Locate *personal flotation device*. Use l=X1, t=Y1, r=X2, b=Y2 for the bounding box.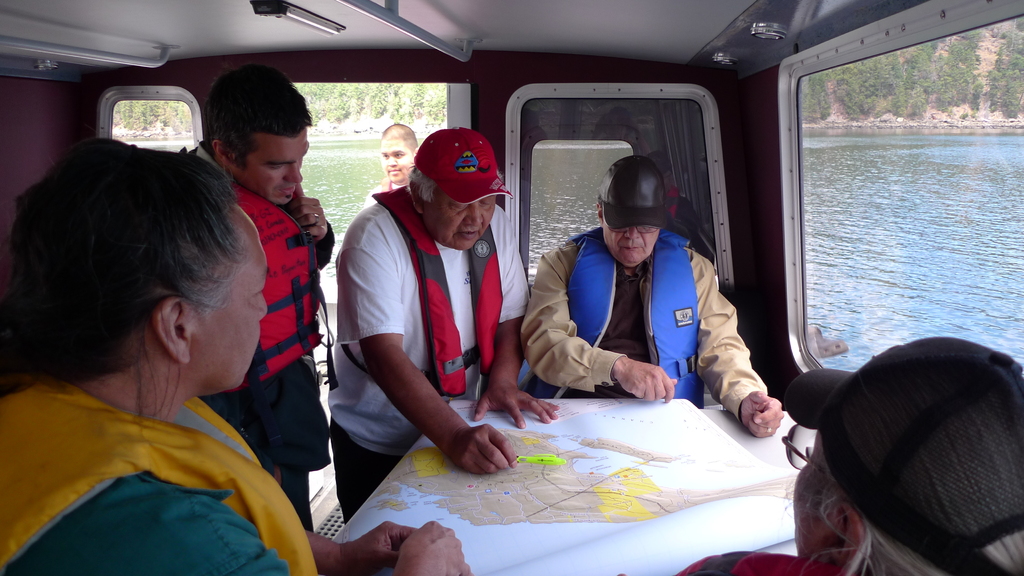
l=0, t=371, r=322, b=575.
